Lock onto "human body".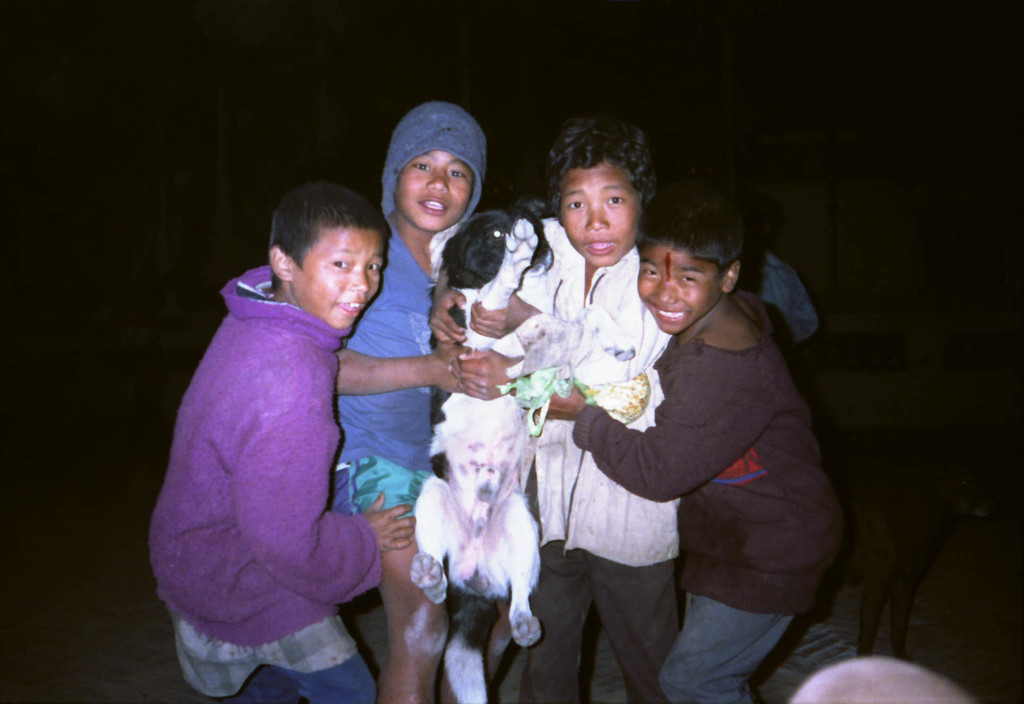
Locked: x1=335, y1=202, x2=476, y2=703.
